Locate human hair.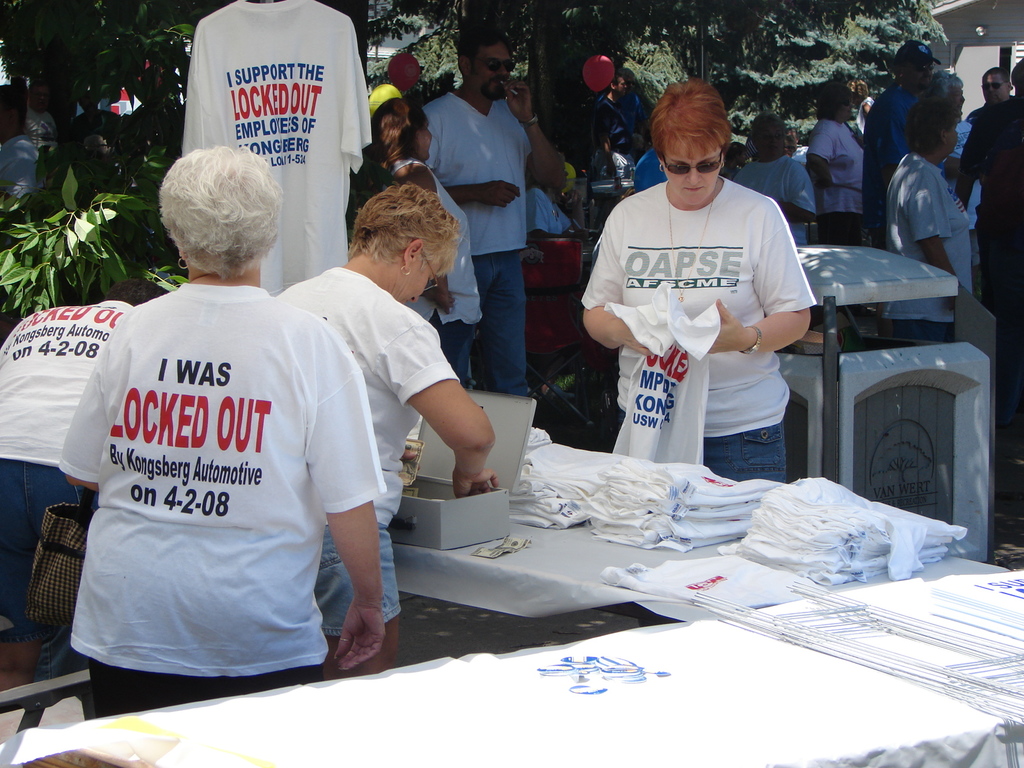
Bounding box: detection(458, 28, 516, 70).
